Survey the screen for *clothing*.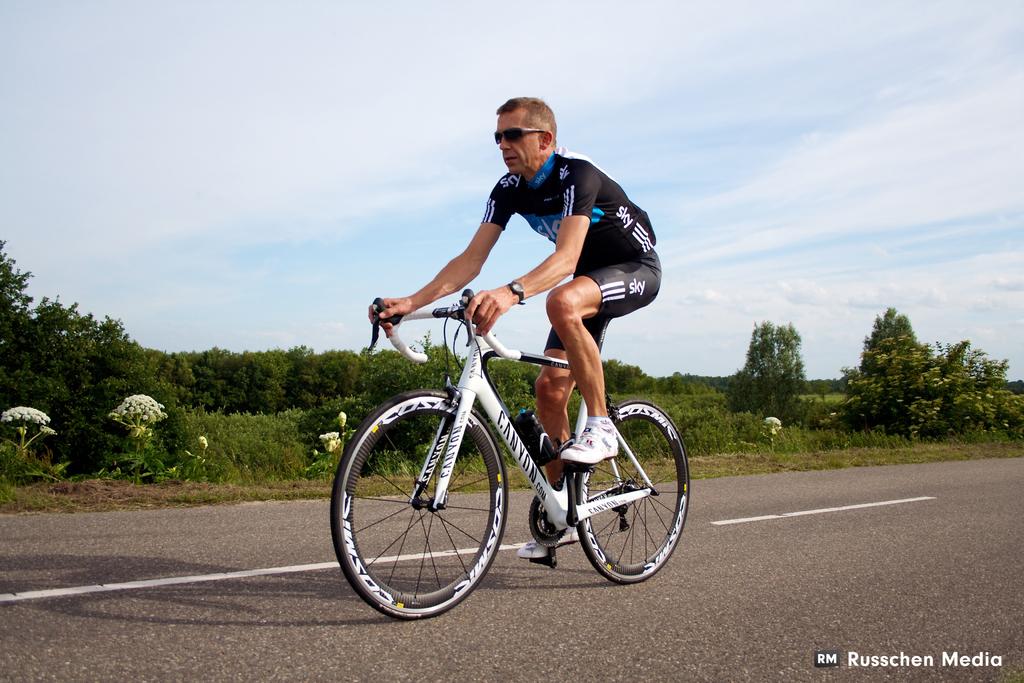
Survey found: {"x1": 484, "y1": 141, "x2": 660, "y2": 353}.
